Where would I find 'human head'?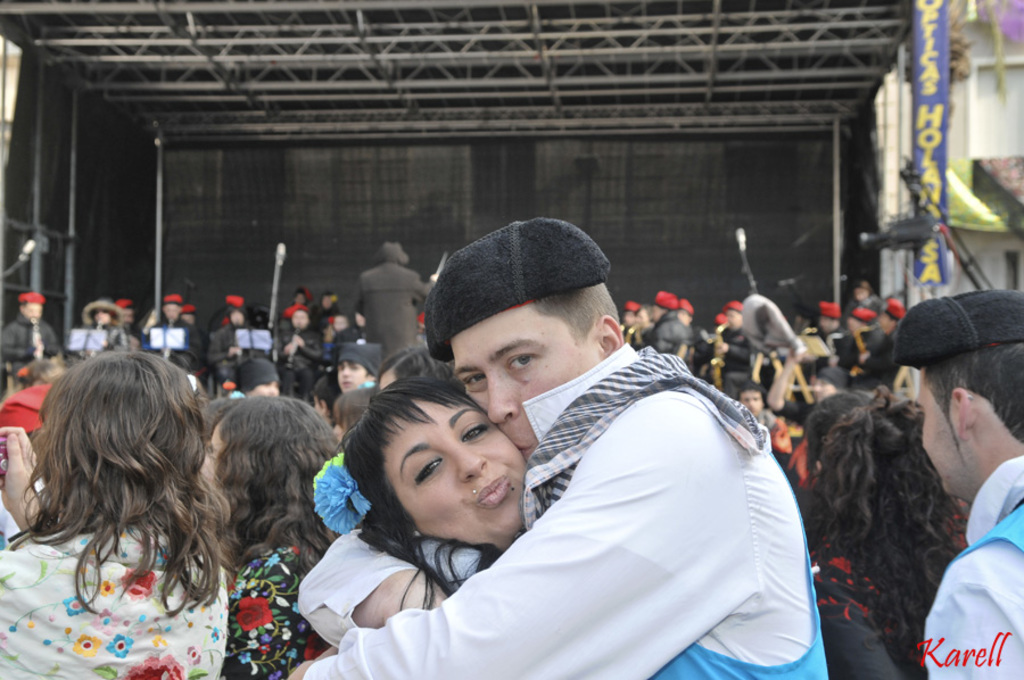
At <region>722, 297, 745, 335</region>.
